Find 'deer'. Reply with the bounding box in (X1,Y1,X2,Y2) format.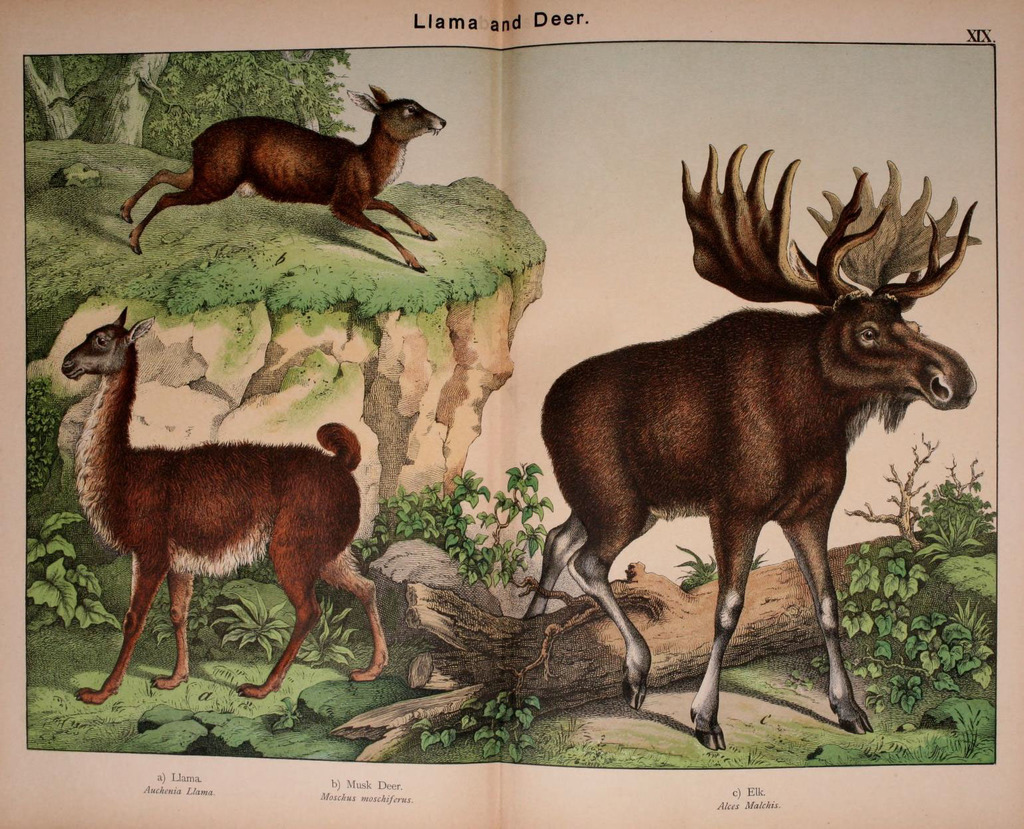
(525,142,983,750).
